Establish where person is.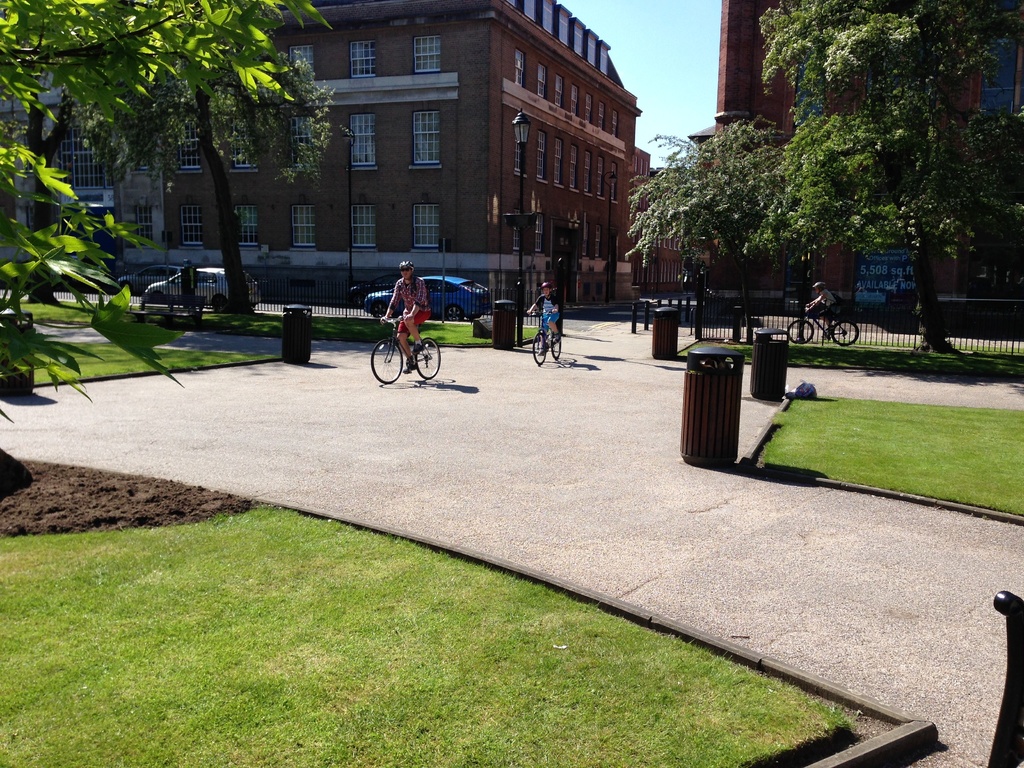
Established at 527 282 561 353.
